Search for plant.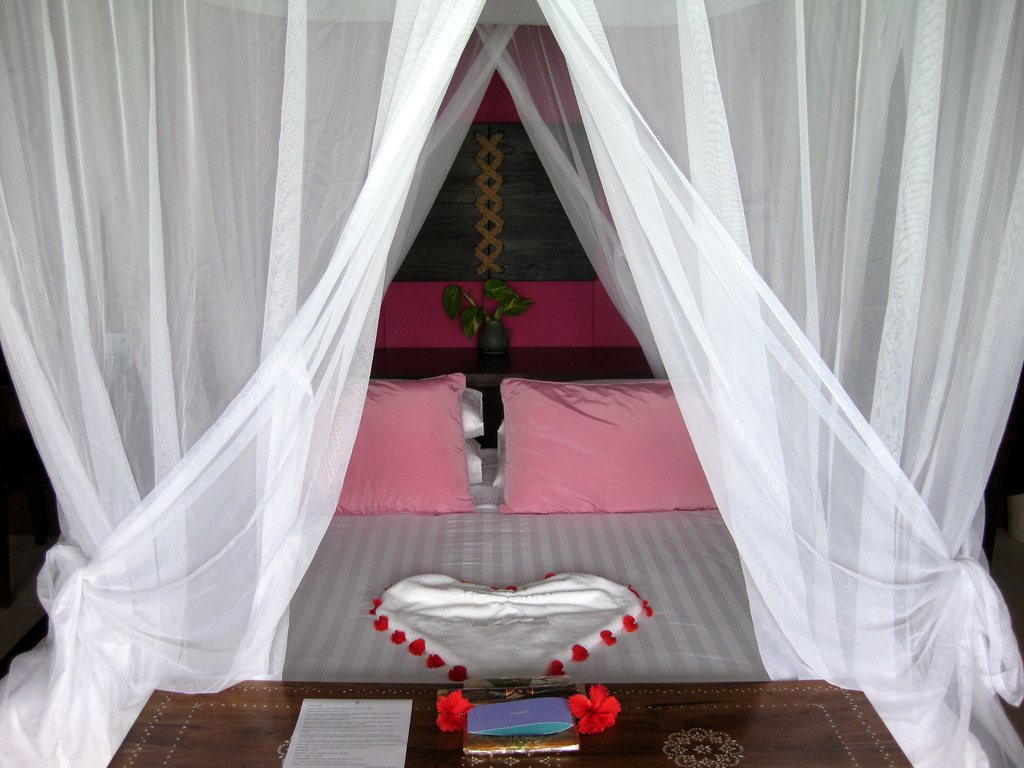
Found at {"left": 445, "top": 273, "right": 530, "bottom": 362}.
